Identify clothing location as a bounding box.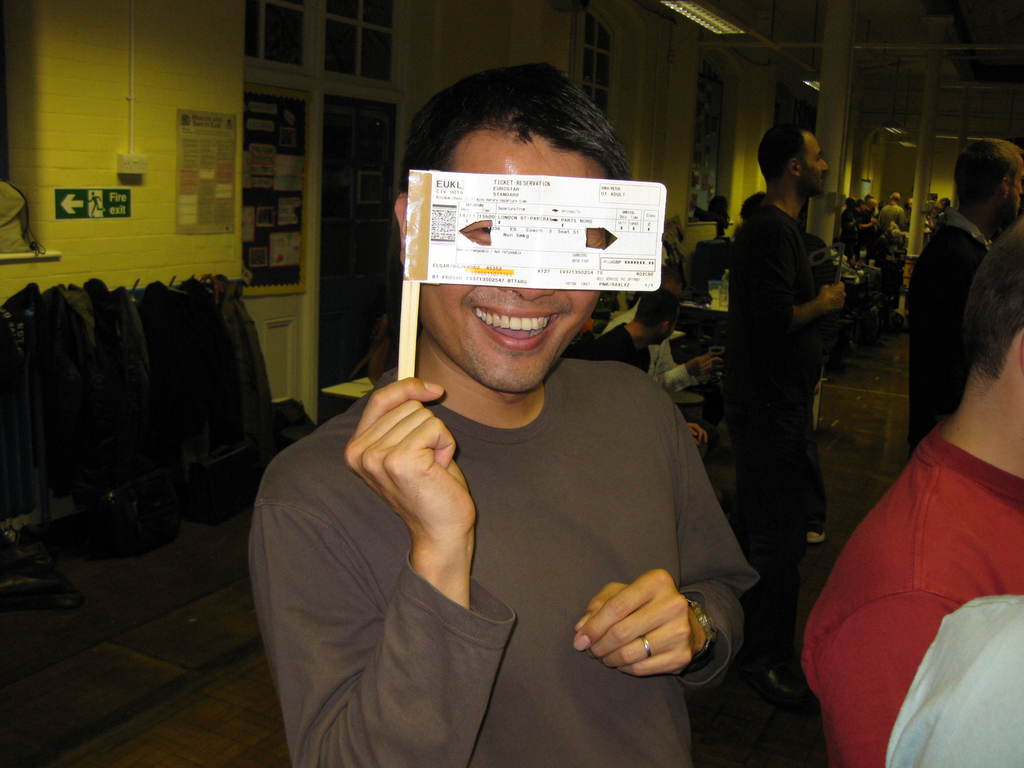
box(872, 204, 904, 236).
